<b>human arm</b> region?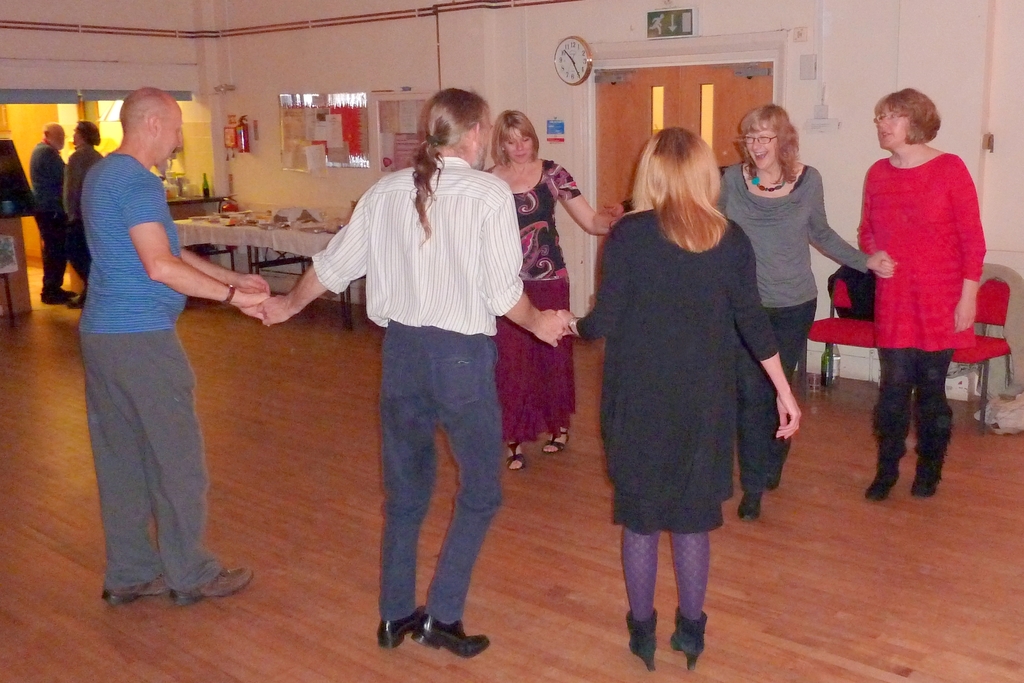
rect(477, 179, 573, 352)
